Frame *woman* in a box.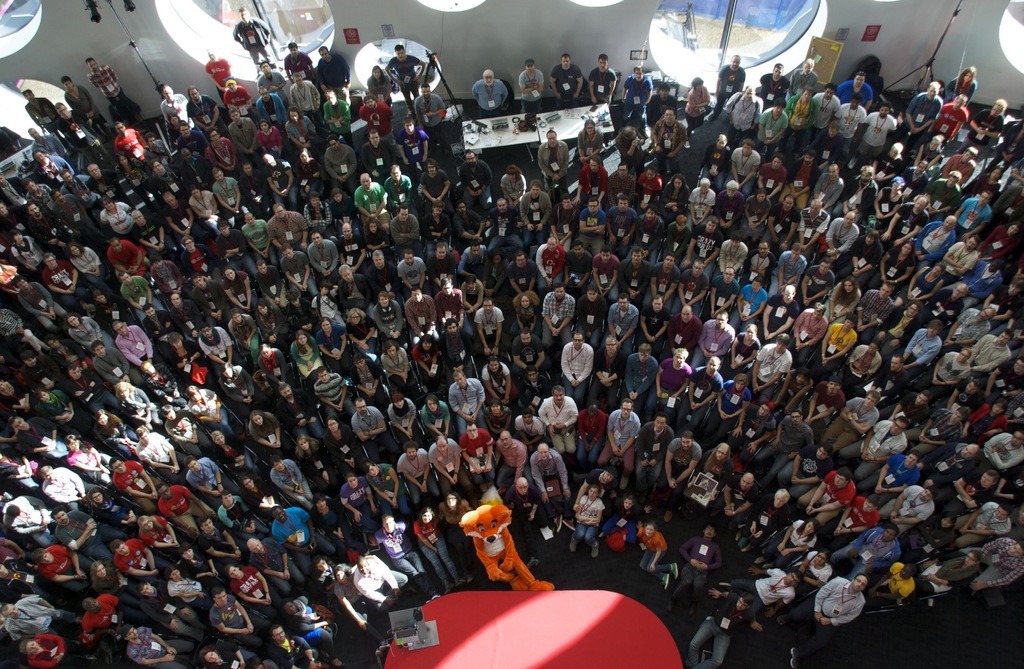
13, 231, 45, 274.
